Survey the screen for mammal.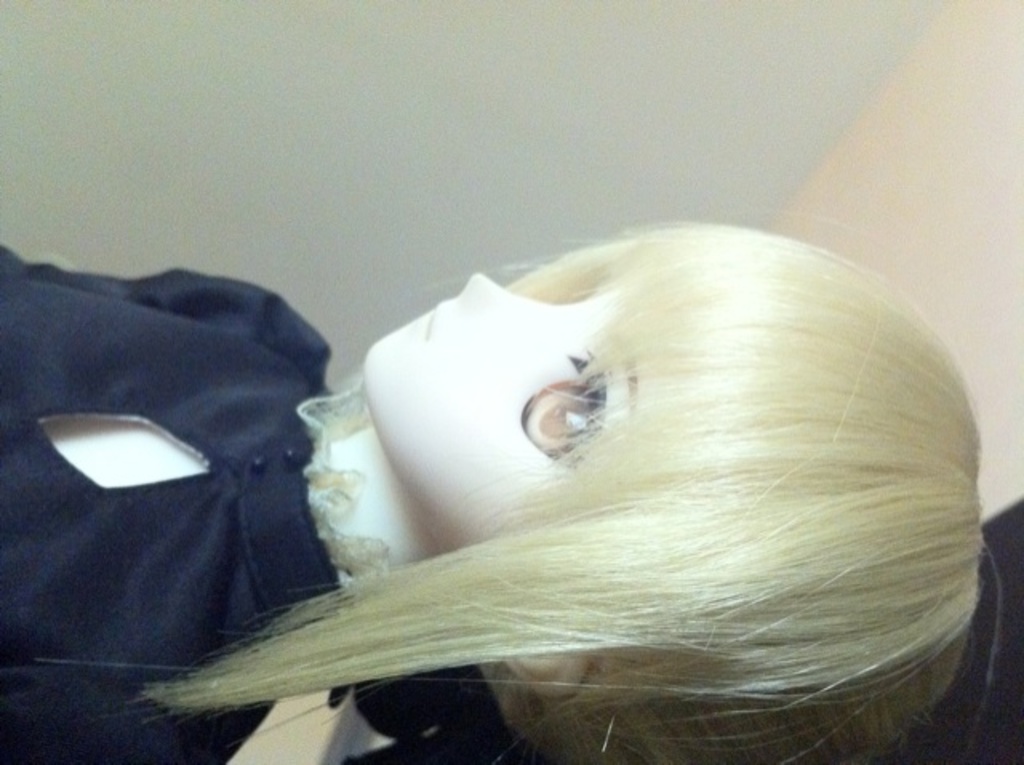
Survey found: [left=162, top=187, right=1002, bottom=733].
